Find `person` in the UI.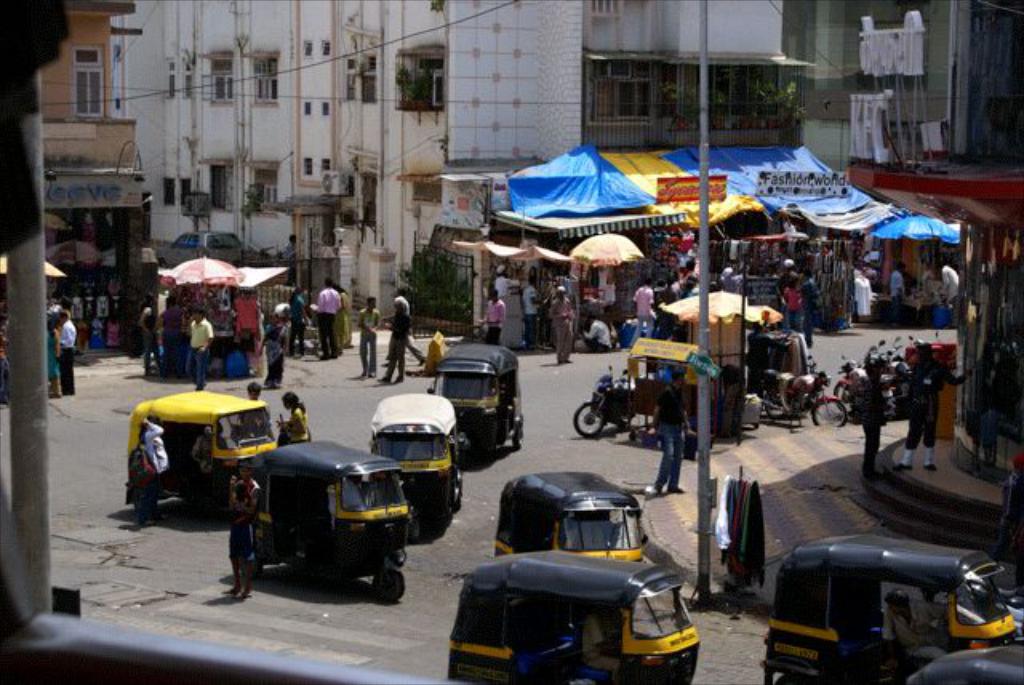
UI element at rect(883, 267, 914, 309).
